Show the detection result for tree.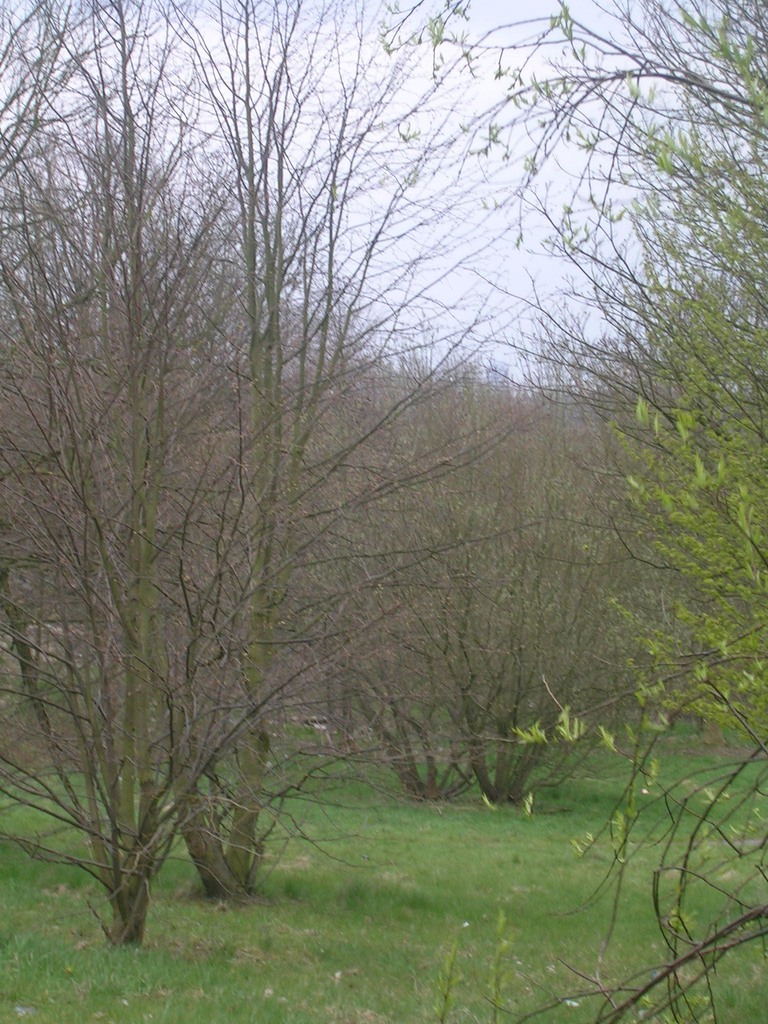
331, 314, 614, 790.
